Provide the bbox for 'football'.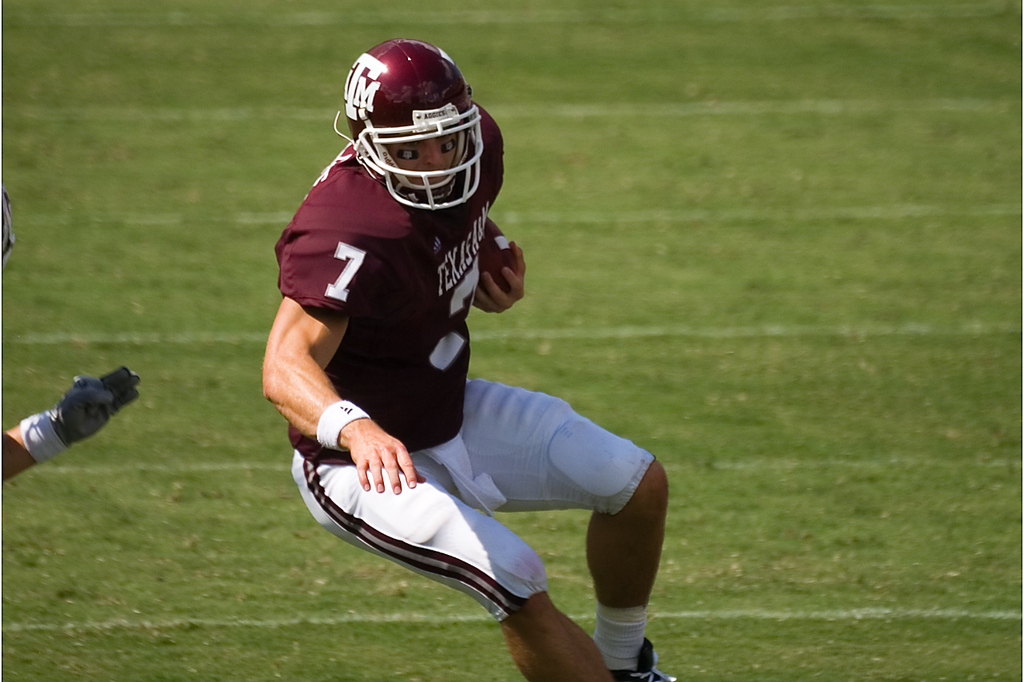
bbox=[476, 214, 518, 304].
